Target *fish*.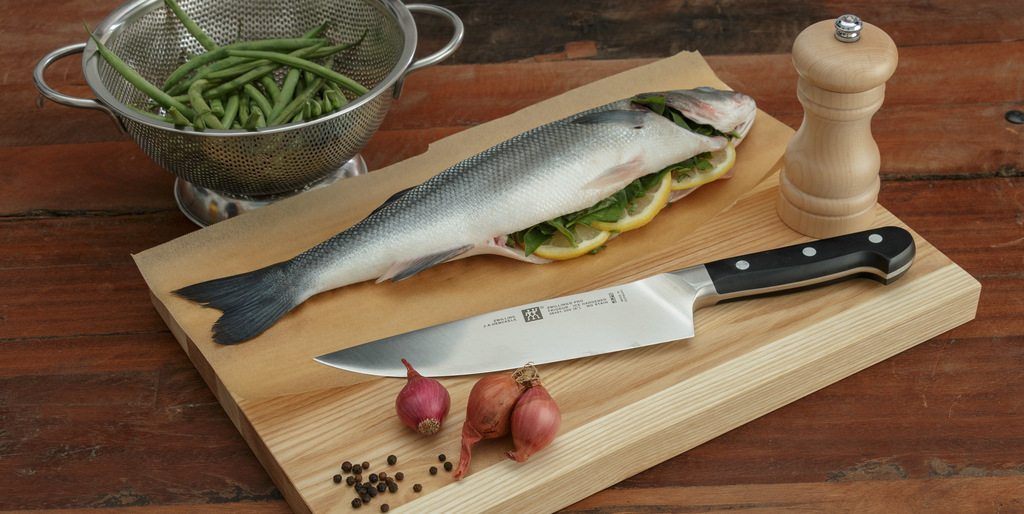
Target region: rect(173, 75, 755, 331).
